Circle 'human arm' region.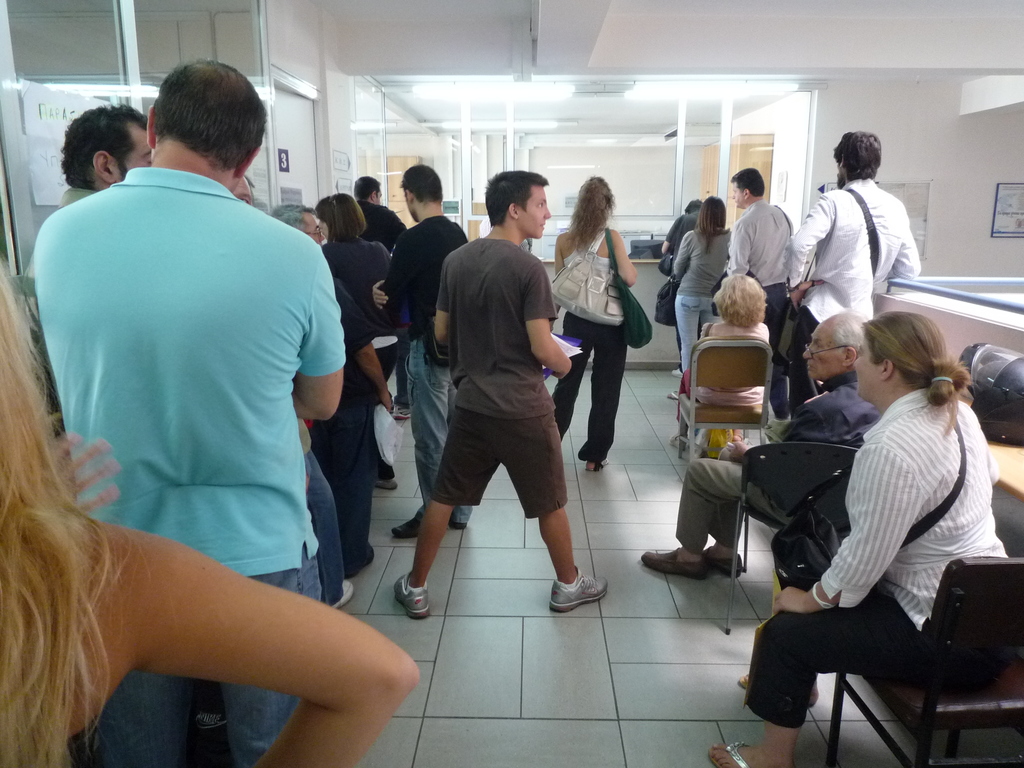
Region: [x1=725, y1=214, x2=752, y2=275].
